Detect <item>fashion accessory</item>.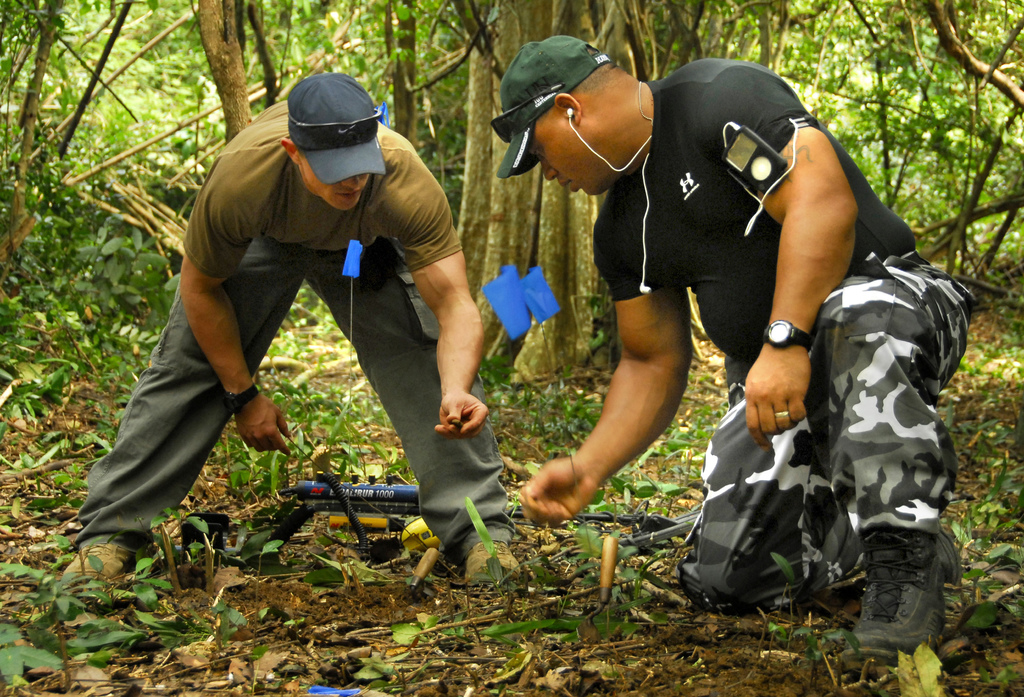
Detected at (left=461, top=543, right=520, bottom=584).
